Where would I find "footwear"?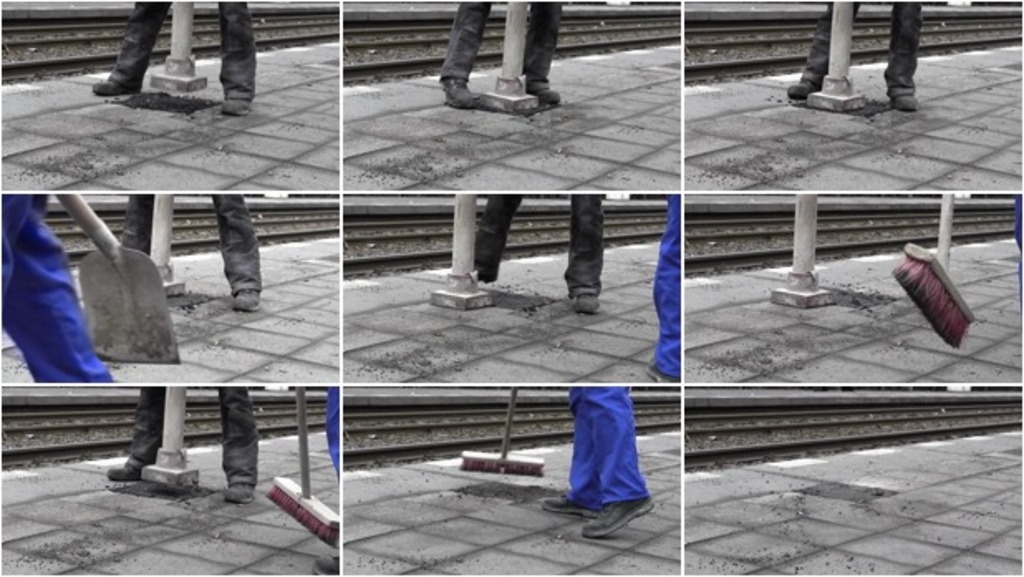
At locate(789, 70, 828, 103).
